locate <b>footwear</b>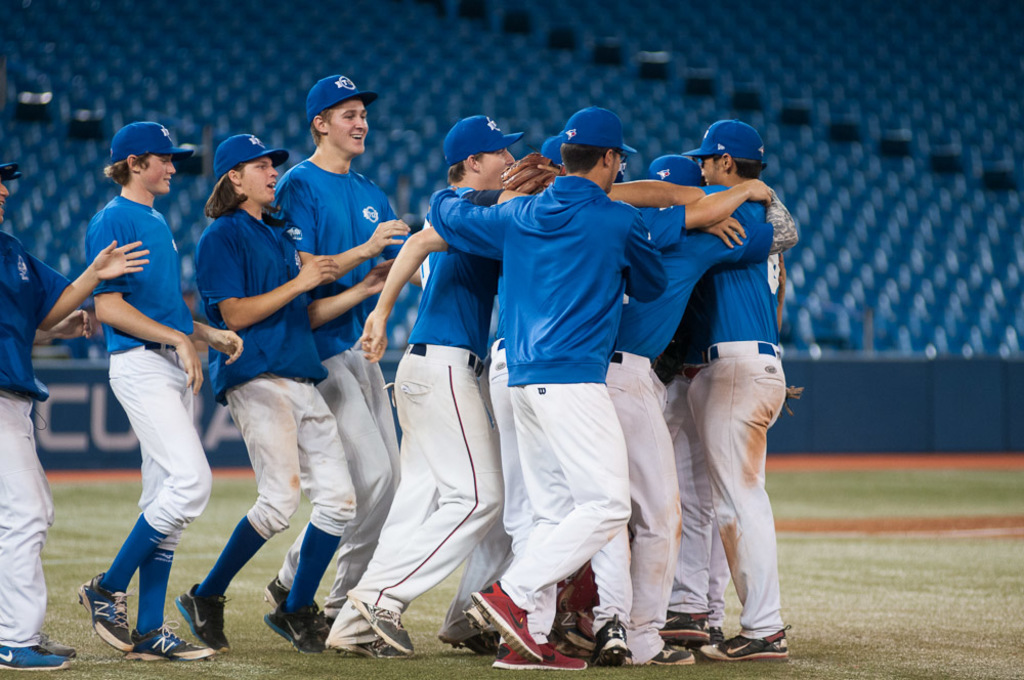
(177,583,233,657)
